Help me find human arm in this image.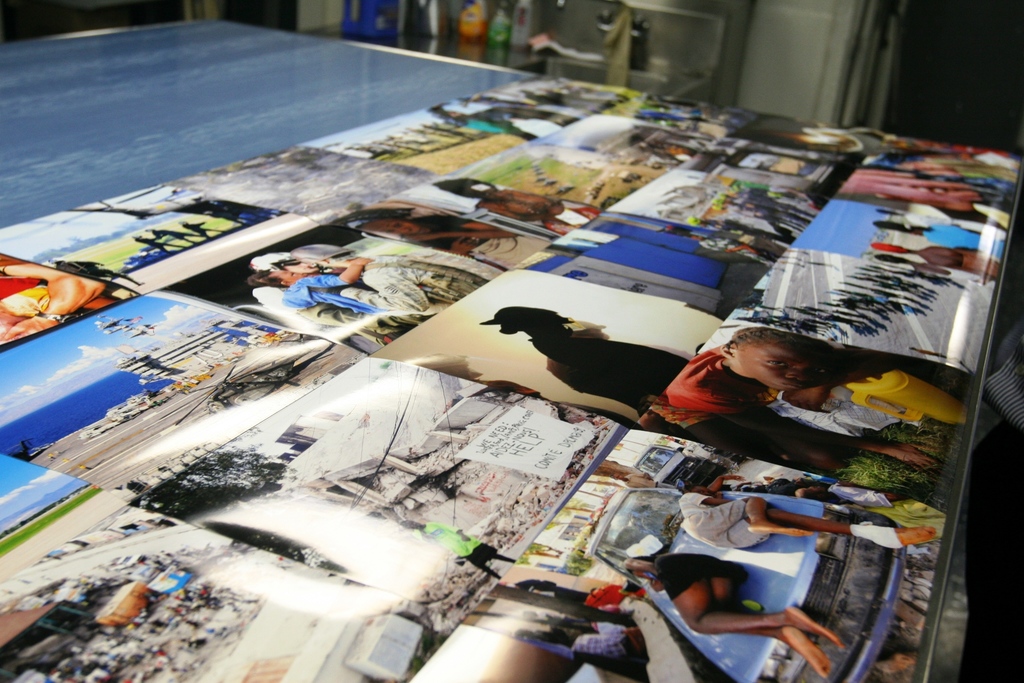
Found it: BBox(692, 492, 726, 504).
